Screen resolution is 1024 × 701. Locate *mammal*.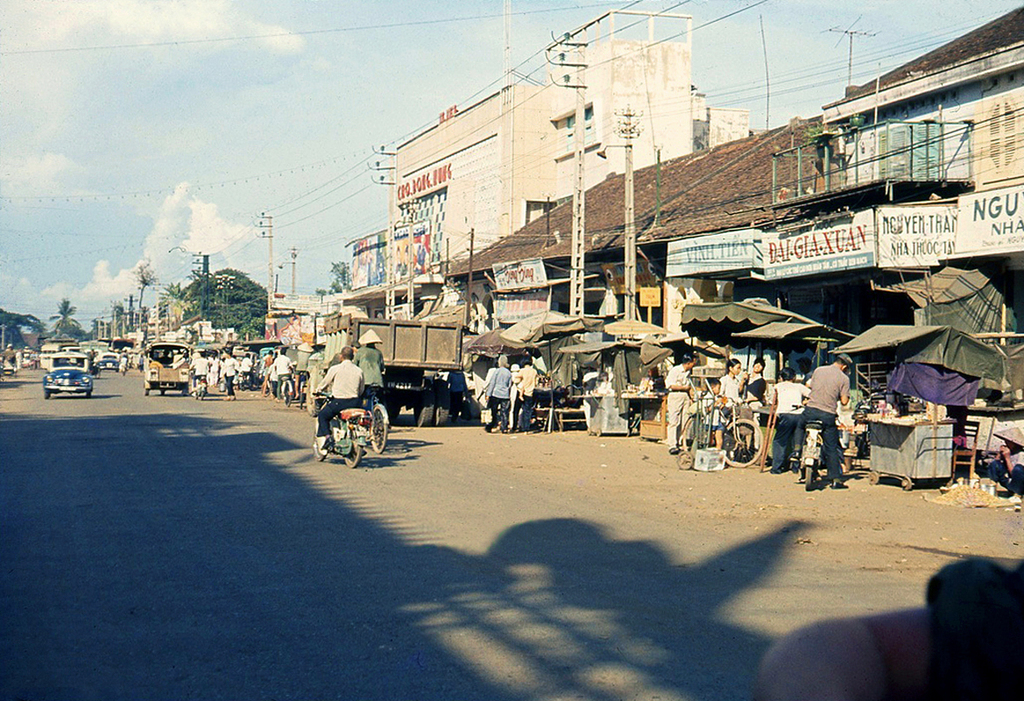
{"x1": 992, "y1": 421, "x2": 1023, "y2": 500}.
